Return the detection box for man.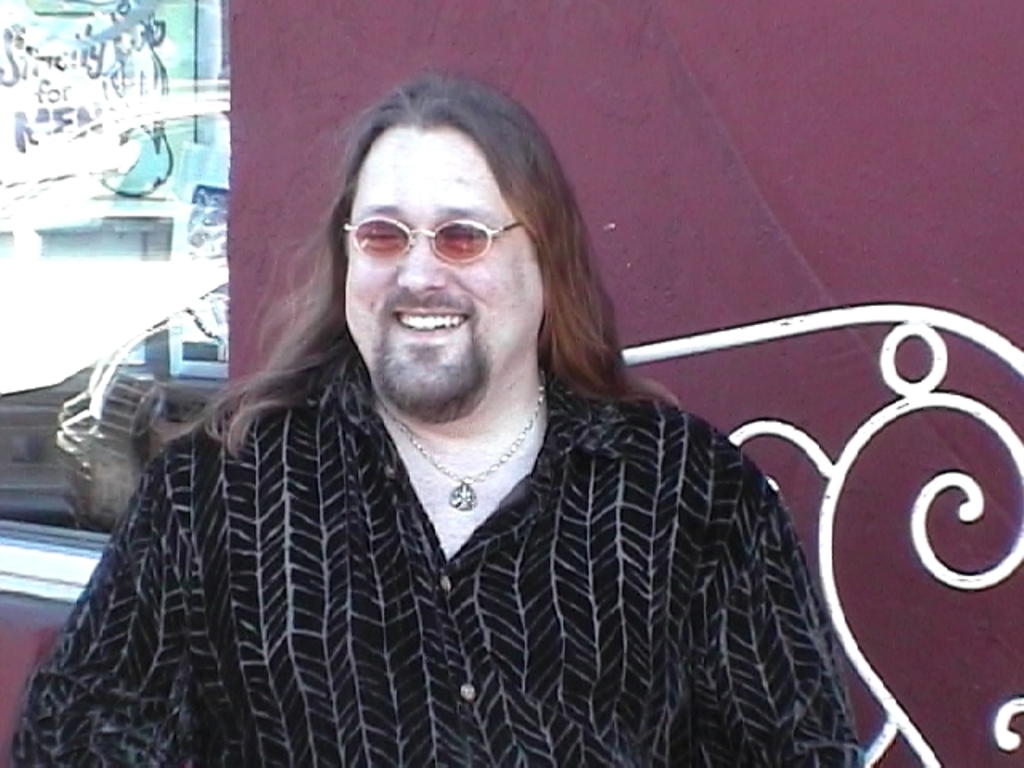
(8, 72, 870, 766).
